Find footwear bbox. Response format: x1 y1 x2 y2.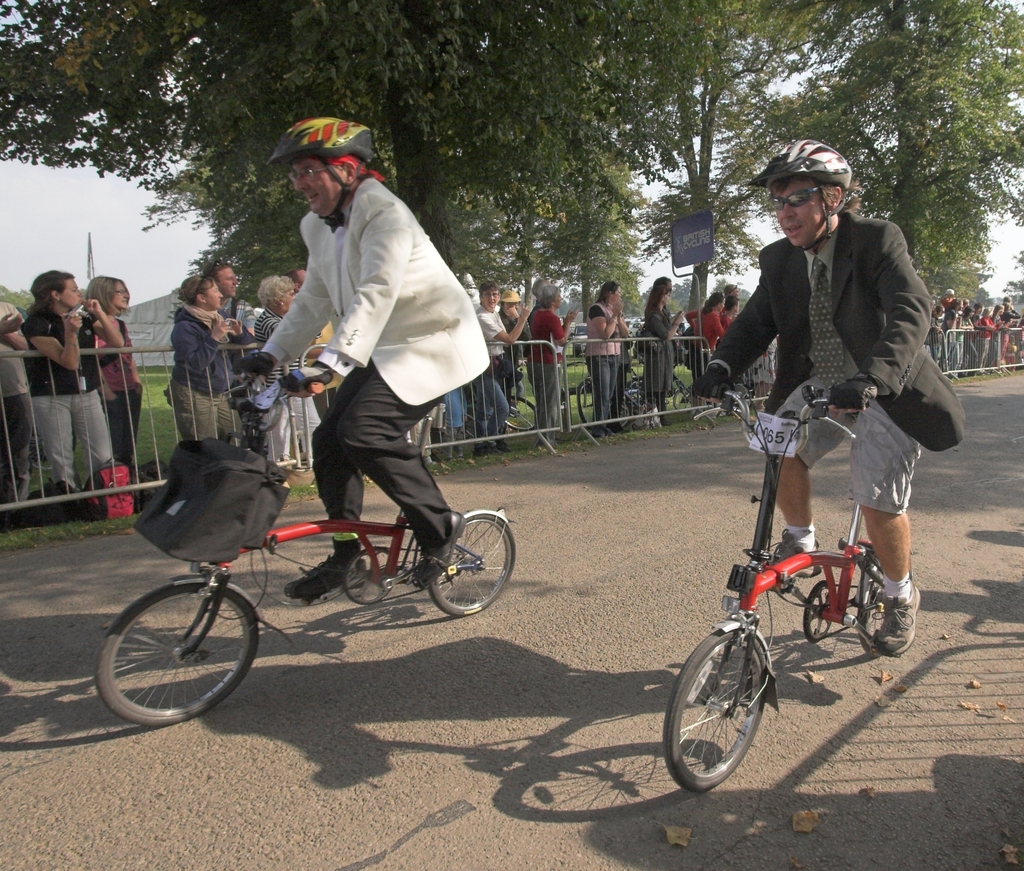
431 428 446 459.
